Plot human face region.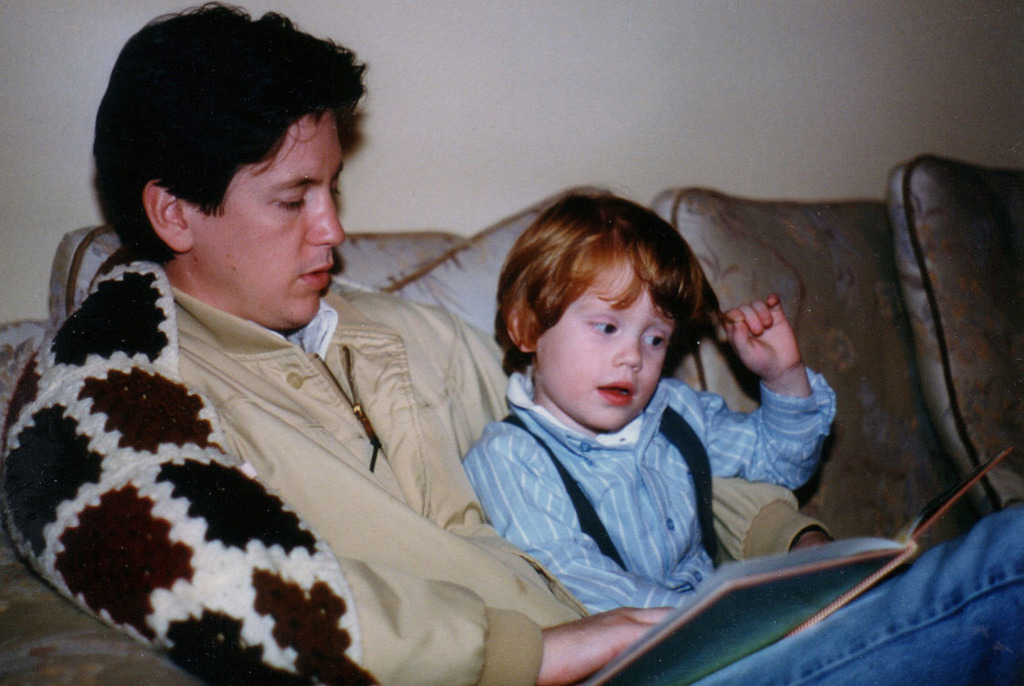
Plotted at {"left": 190, "top": 108, "right": 348, "bottom": 322}.
